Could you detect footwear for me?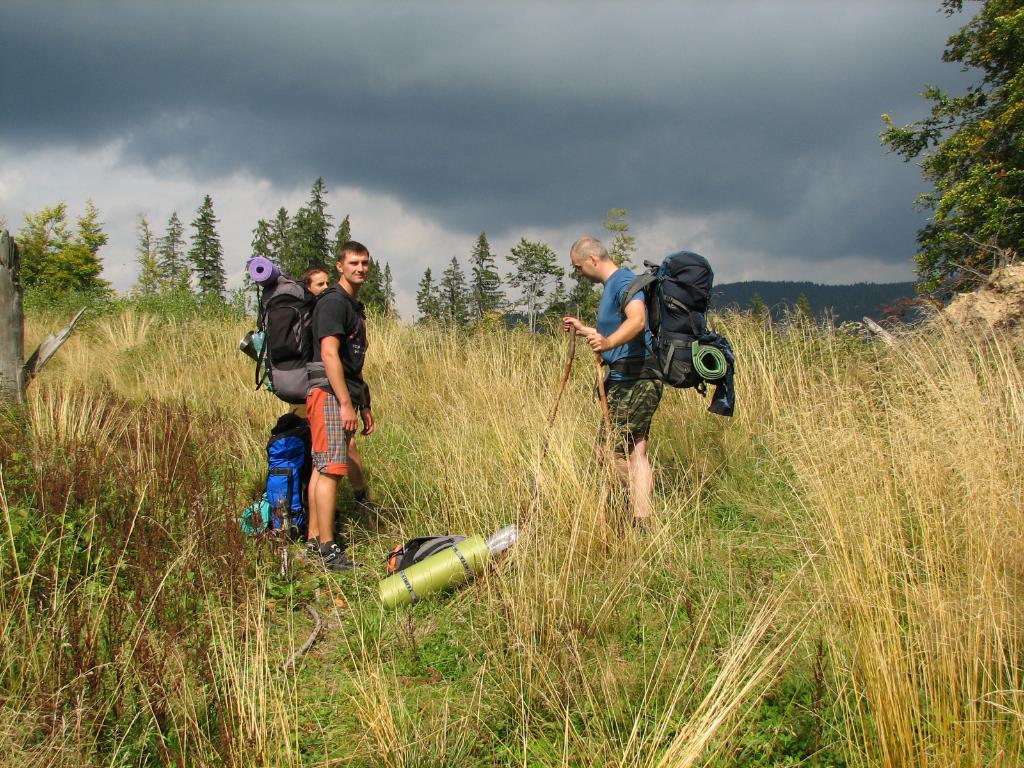
Detection result: bbox=[602, 518, 660, 555].
